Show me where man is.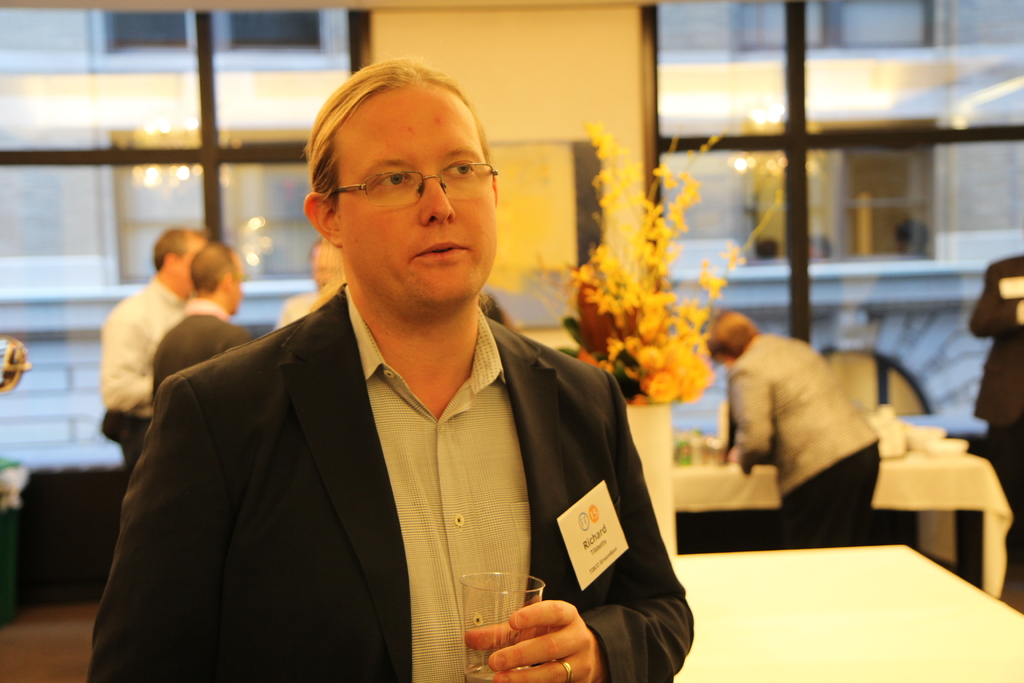
man is at detection(106, 86, 680, 663).
